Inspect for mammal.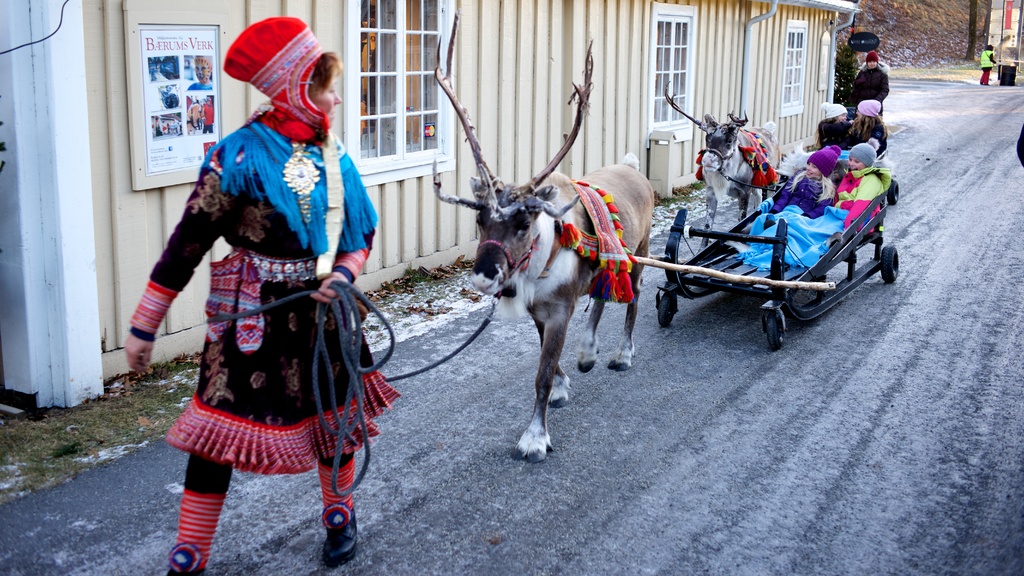
Inspection: bbox(188, 55, 212, 90).
